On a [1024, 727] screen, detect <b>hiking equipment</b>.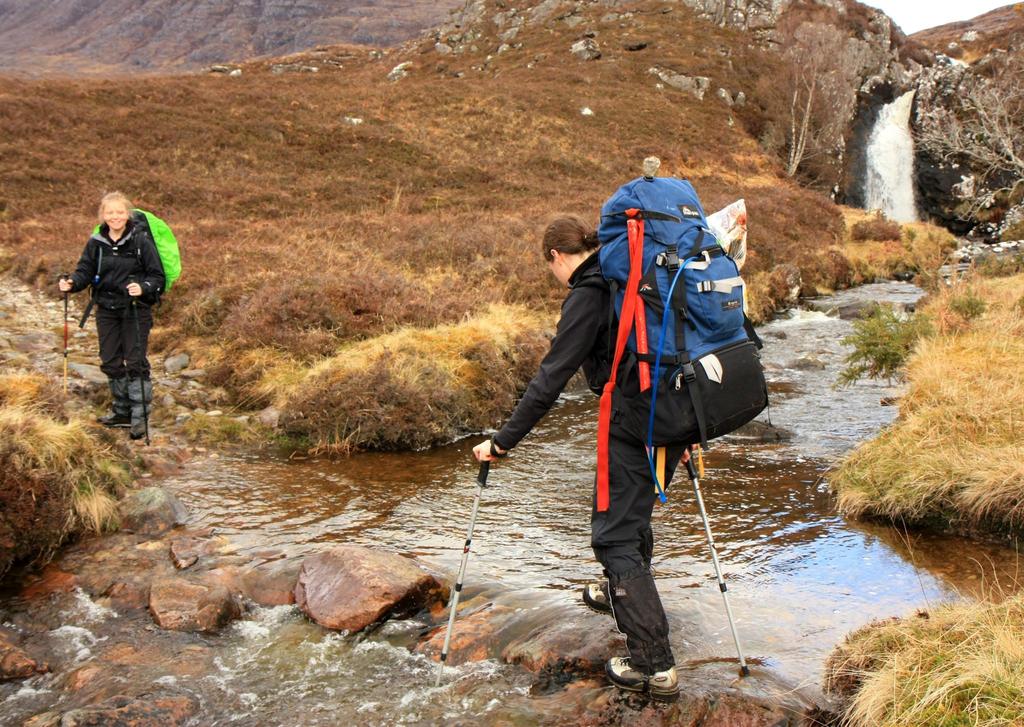
(124,274,153,452).
